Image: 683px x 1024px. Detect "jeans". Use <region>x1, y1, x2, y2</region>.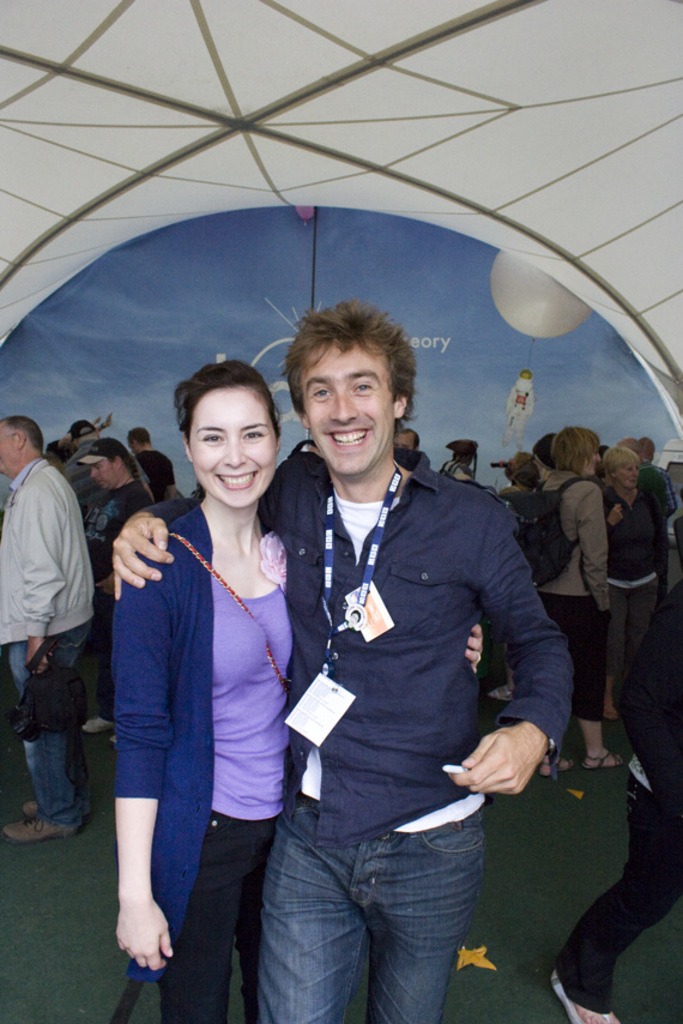
<region>247, 801, 509, 1023</region>.
